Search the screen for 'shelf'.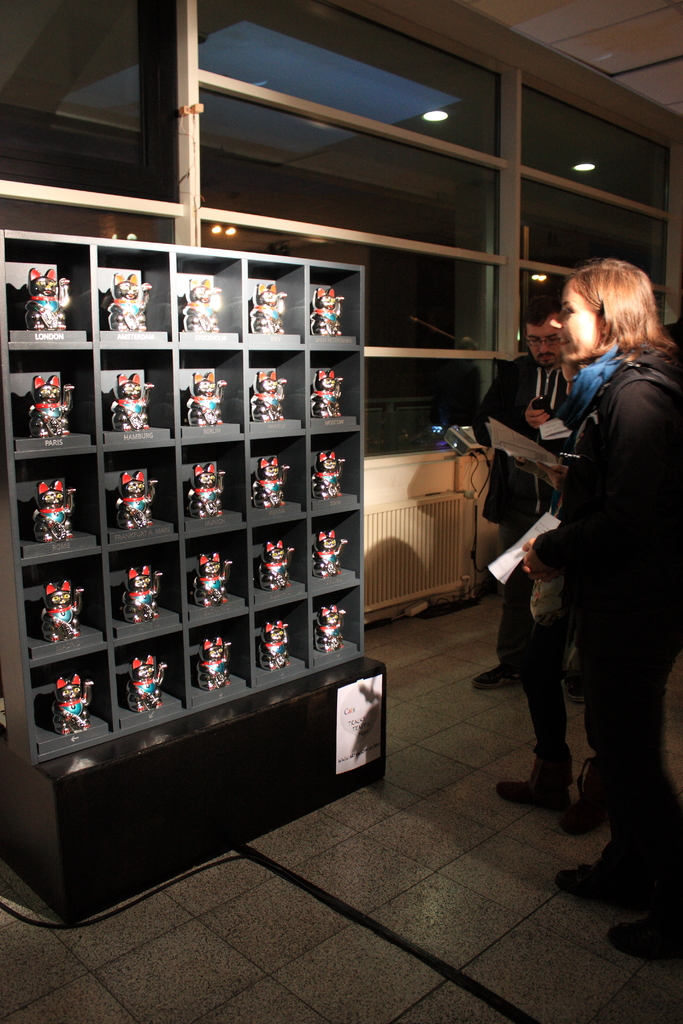
Found at locate(177, 344, 249, 442).
